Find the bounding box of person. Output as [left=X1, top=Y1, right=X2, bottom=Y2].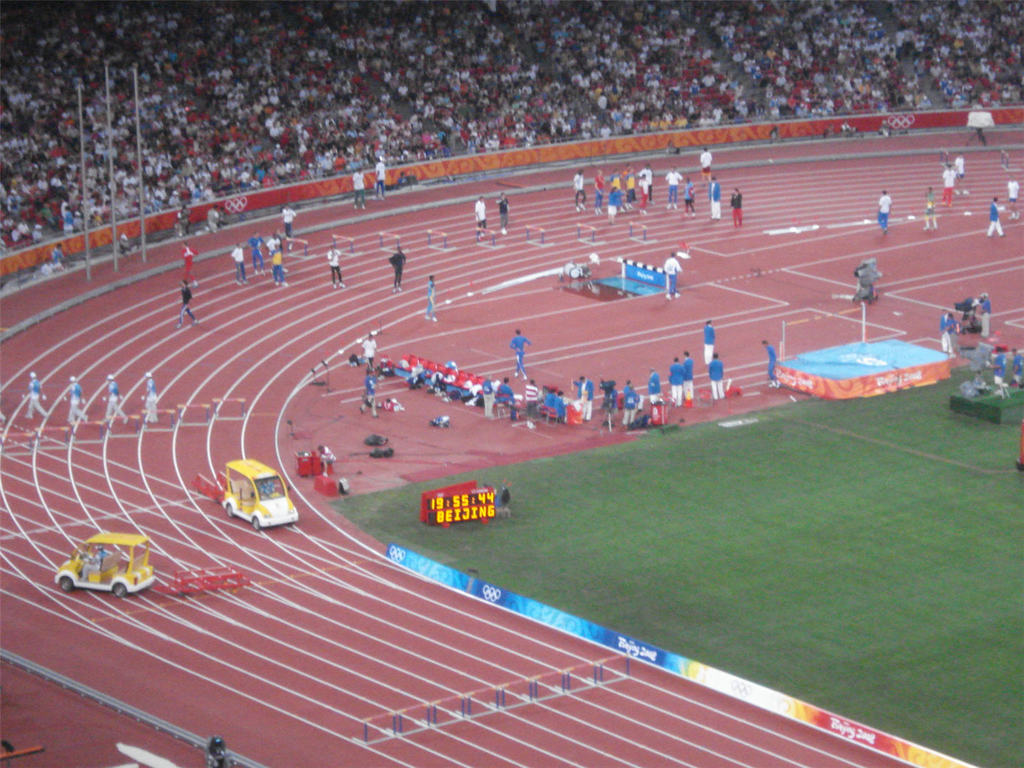
[left=141, top=376, right=157, bottom=421].
